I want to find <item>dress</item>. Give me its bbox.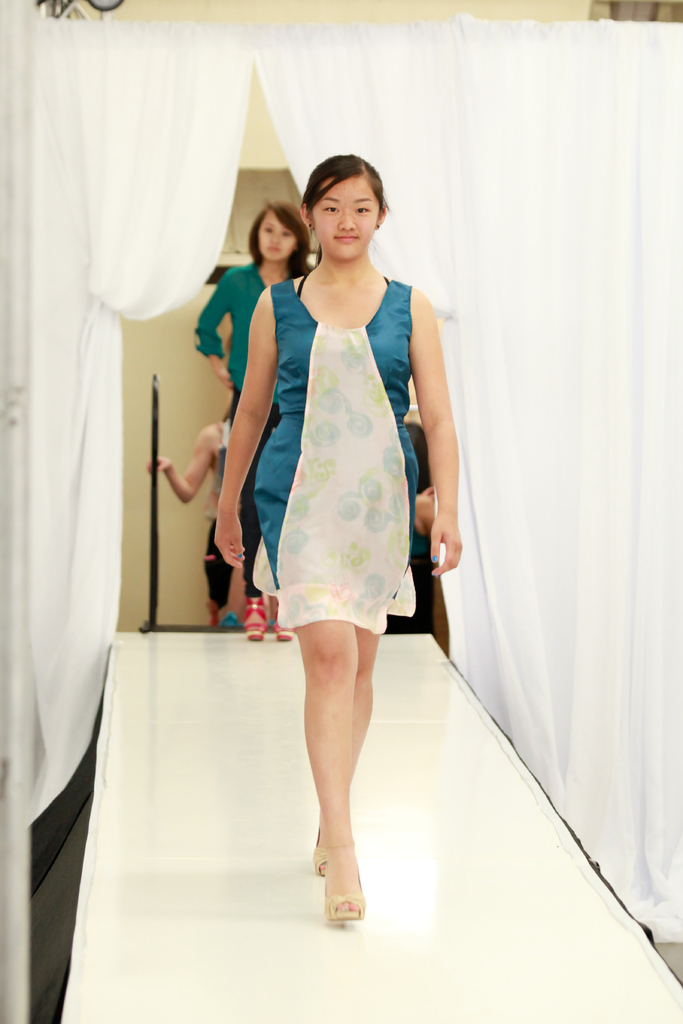
box=[235, 240, 436, 599].
